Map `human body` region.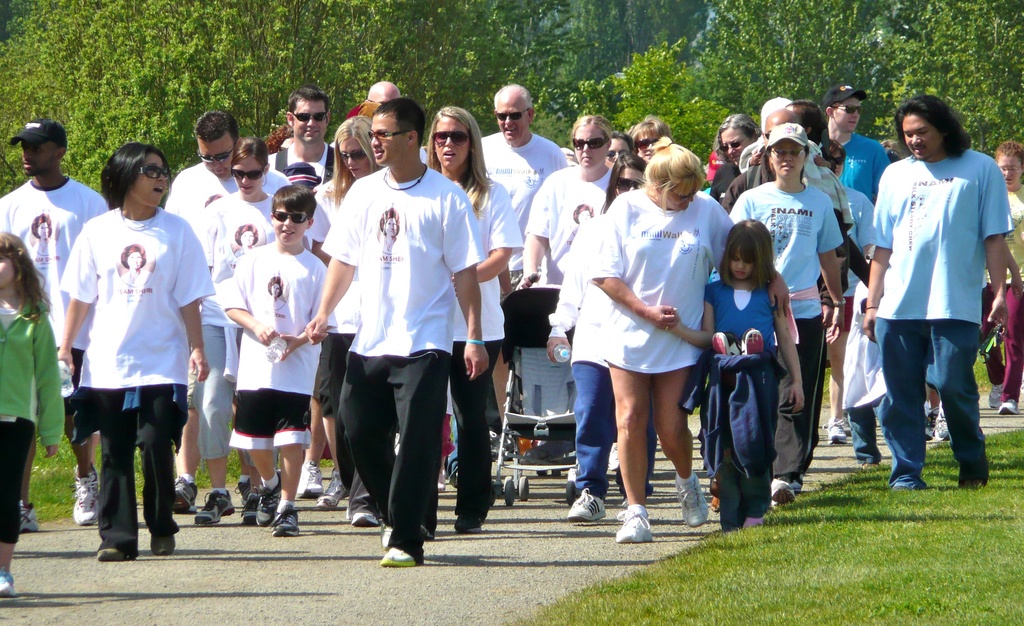
Mapped to detection(0, 119, 111, 526).
